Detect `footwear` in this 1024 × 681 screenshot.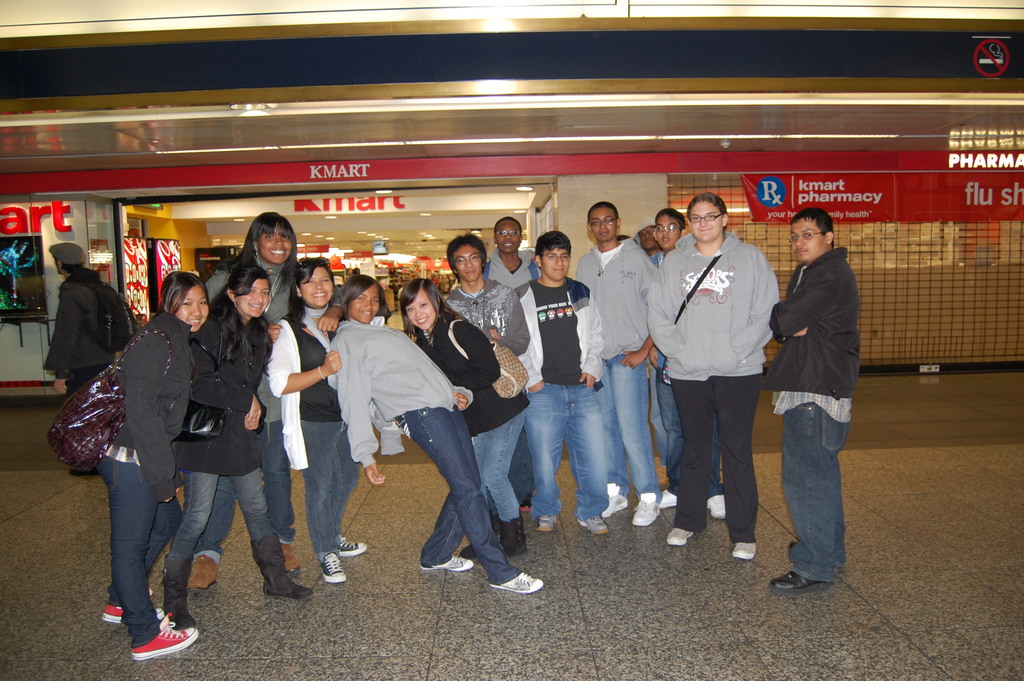
Detection: bbox=(534, 510, 566, 535).
